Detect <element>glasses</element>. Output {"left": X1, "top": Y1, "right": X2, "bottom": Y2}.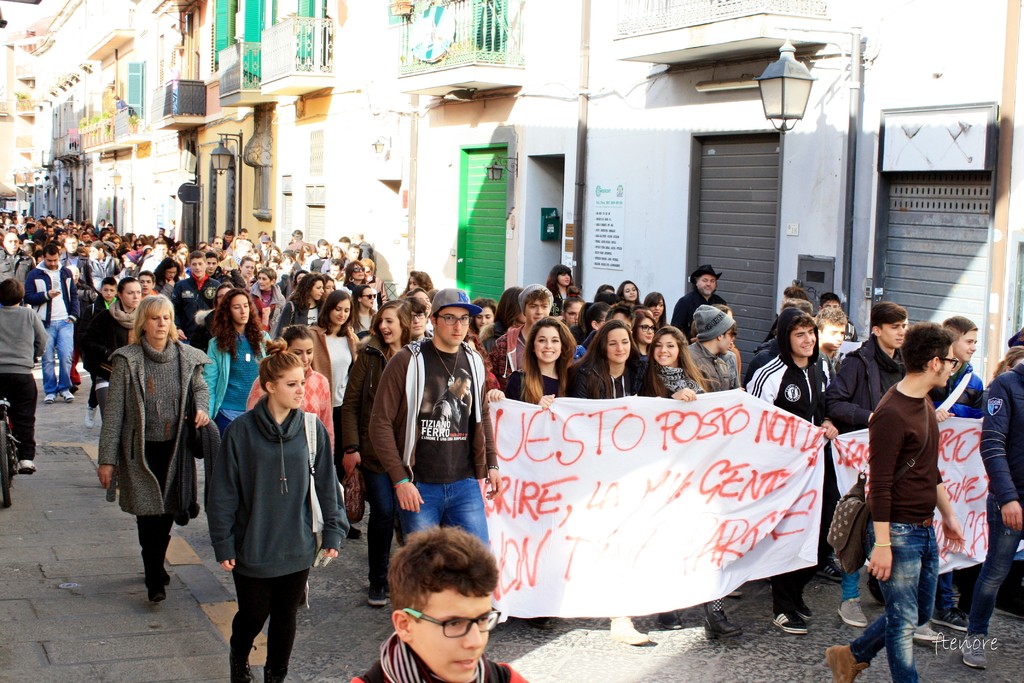
{"left": 567, "top": 309, "right": 580, "bottom": 318}.
